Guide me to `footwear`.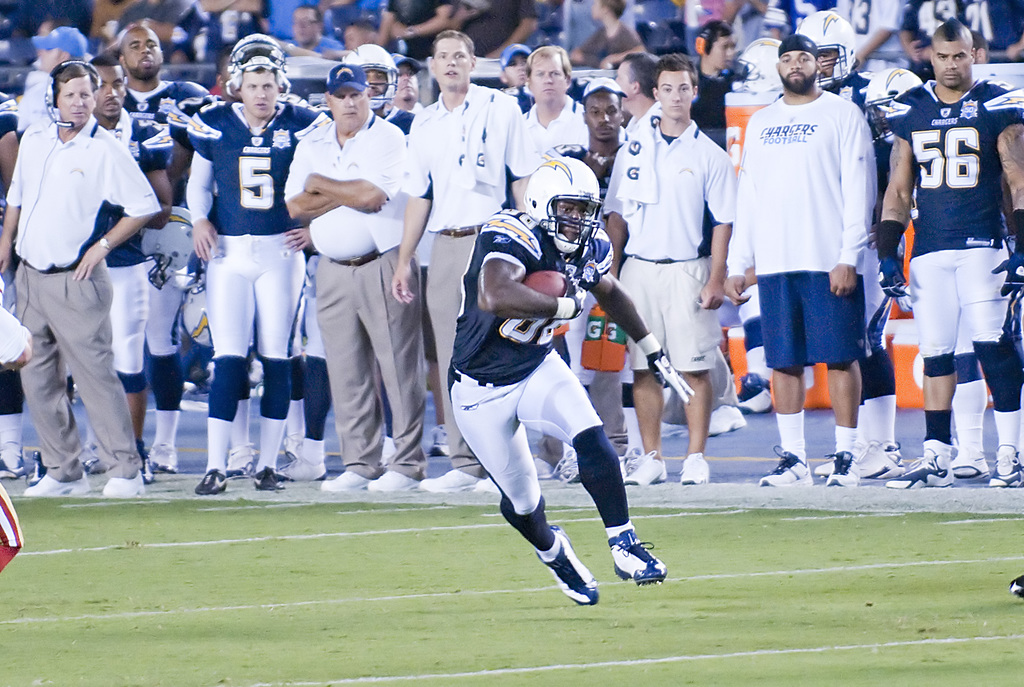
Guidance: box(707, 406, 745, 435).
